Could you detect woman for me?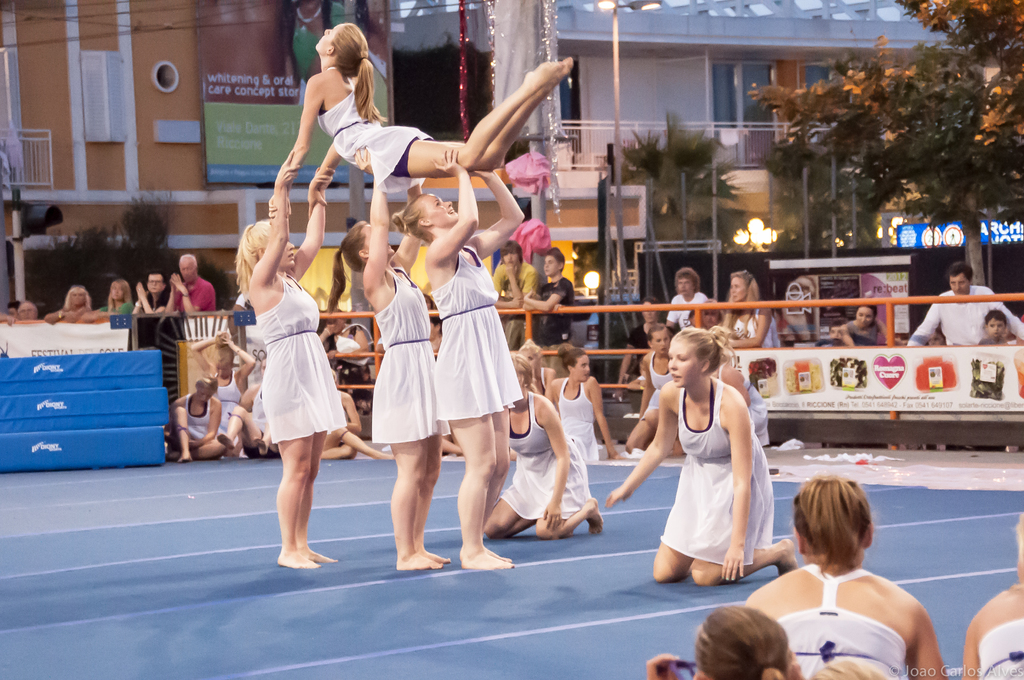
Detection result: BBox(391, 145, 520, 574).
